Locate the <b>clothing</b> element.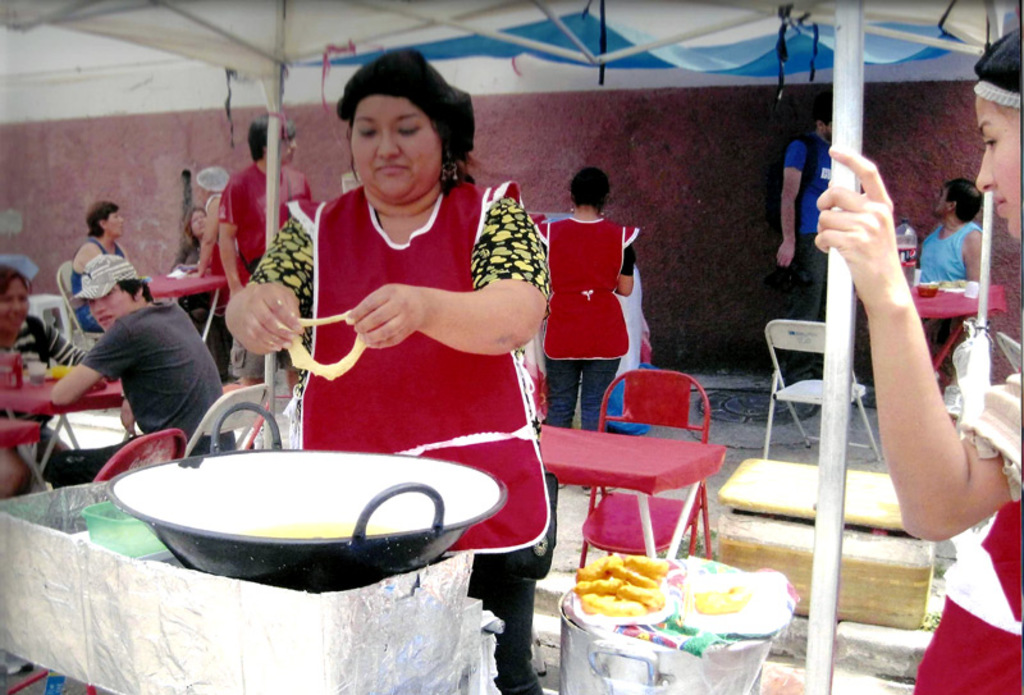
Element bbox: left=64, top=271, right=219, bottom=448.
